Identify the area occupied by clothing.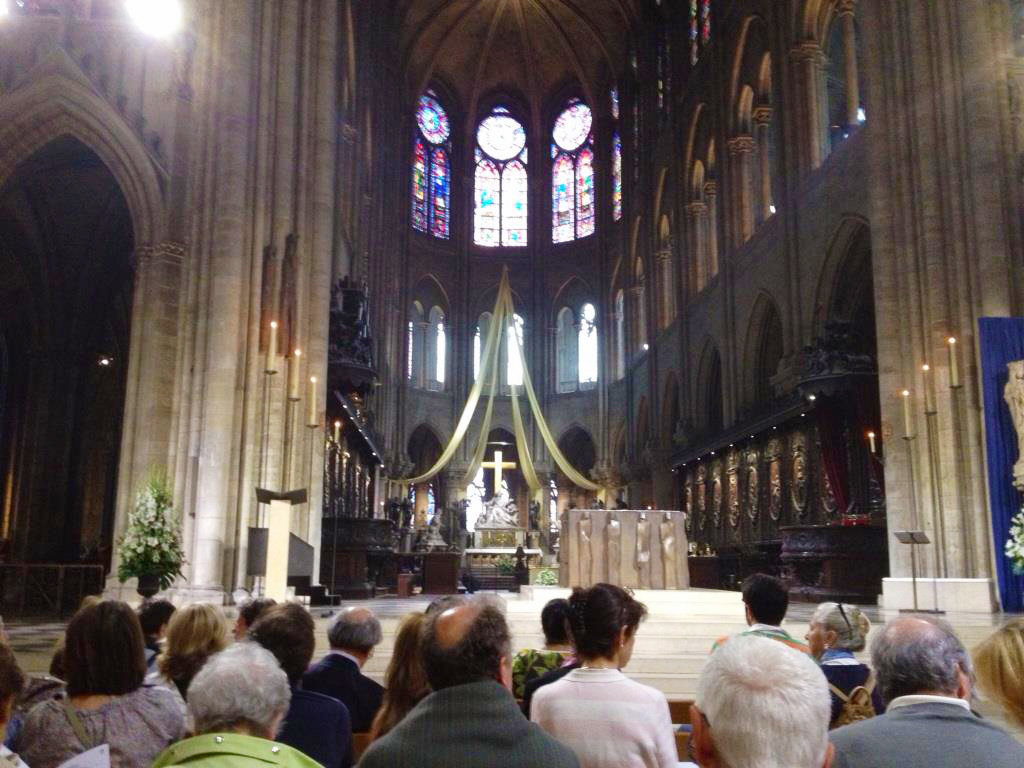
Area: <bbox>529, 667, 680, 761</bbox>.
